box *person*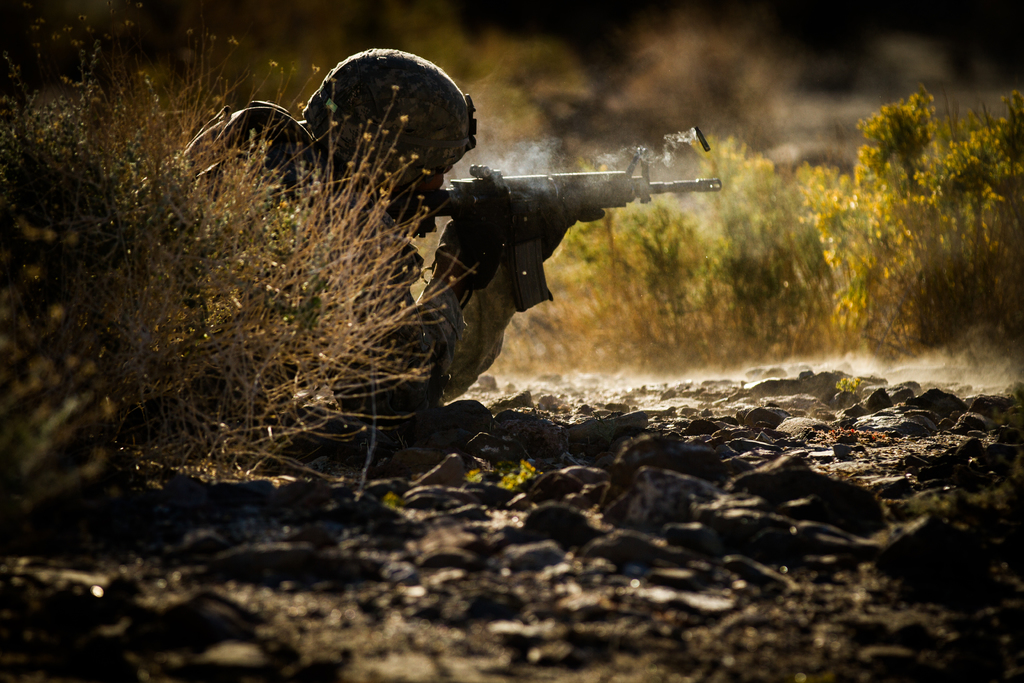
{"left": 137, "top": 50, "right": 605, "bottom": 460}
